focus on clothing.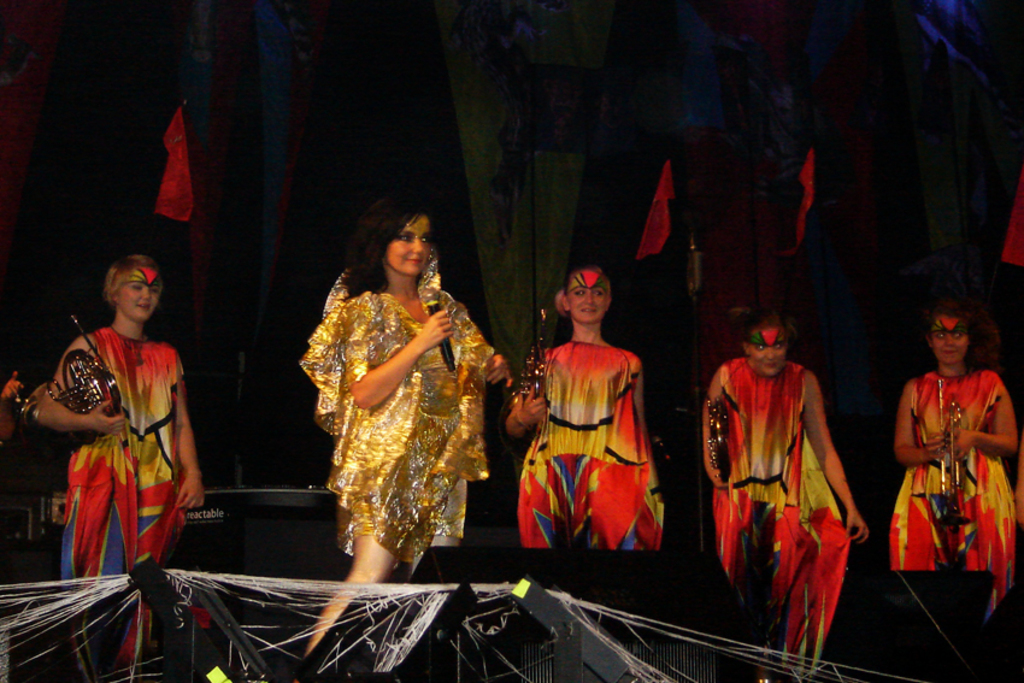
Focused at bbox=[525, 320, 660, 558].
